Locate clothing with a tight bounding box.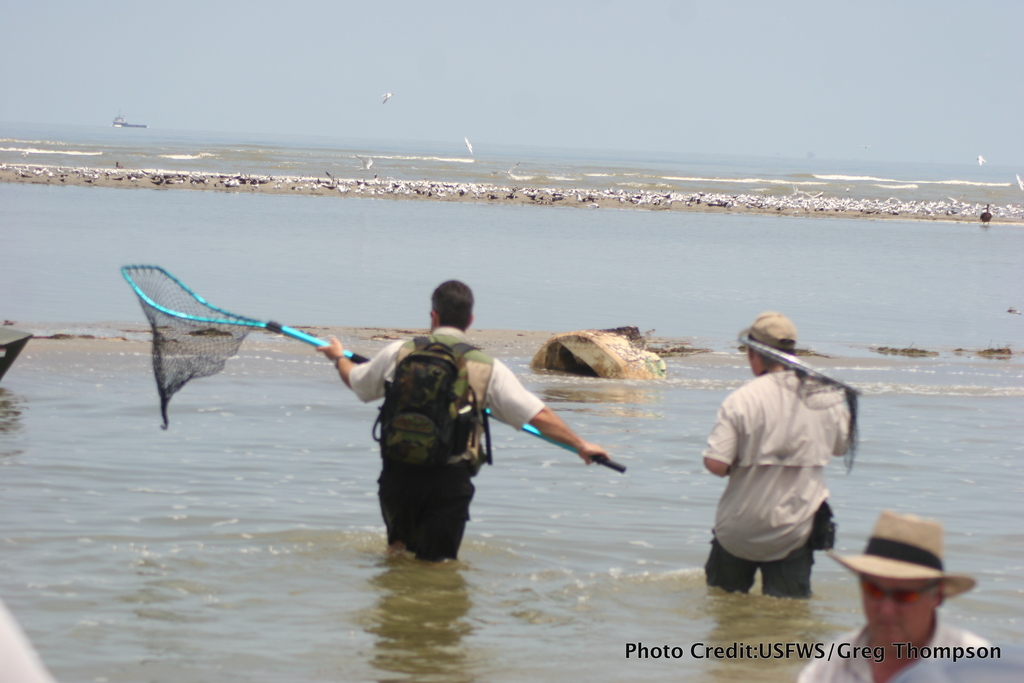
<bbox>341, 301, 511, 566</bbox>.
